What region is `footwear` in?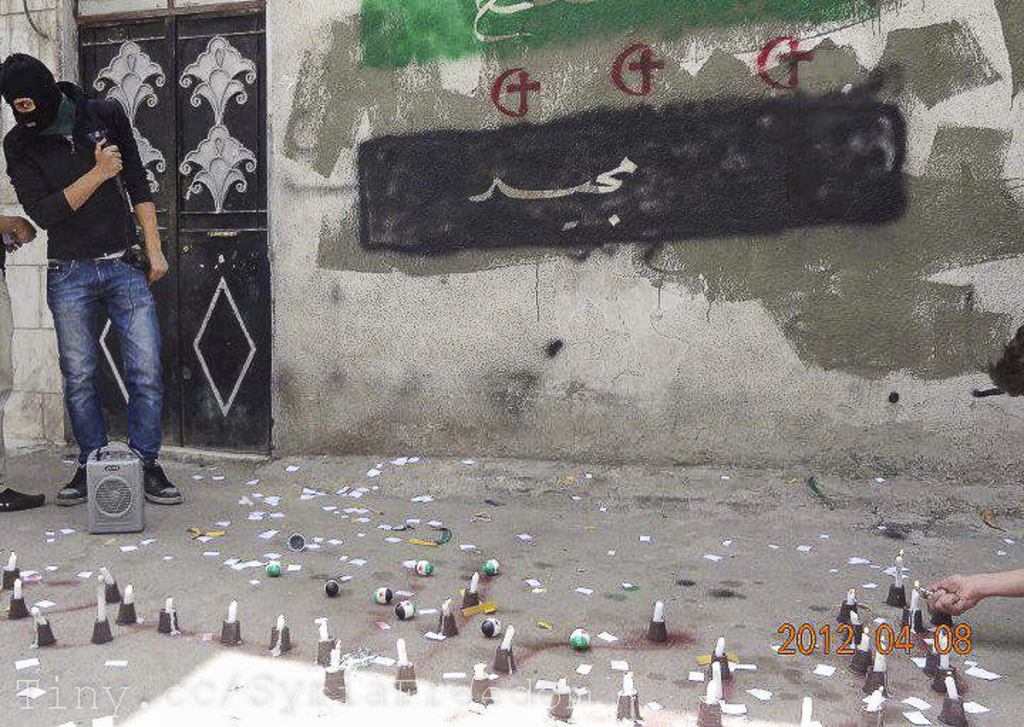
bbox(0, 477, 51, 521).
